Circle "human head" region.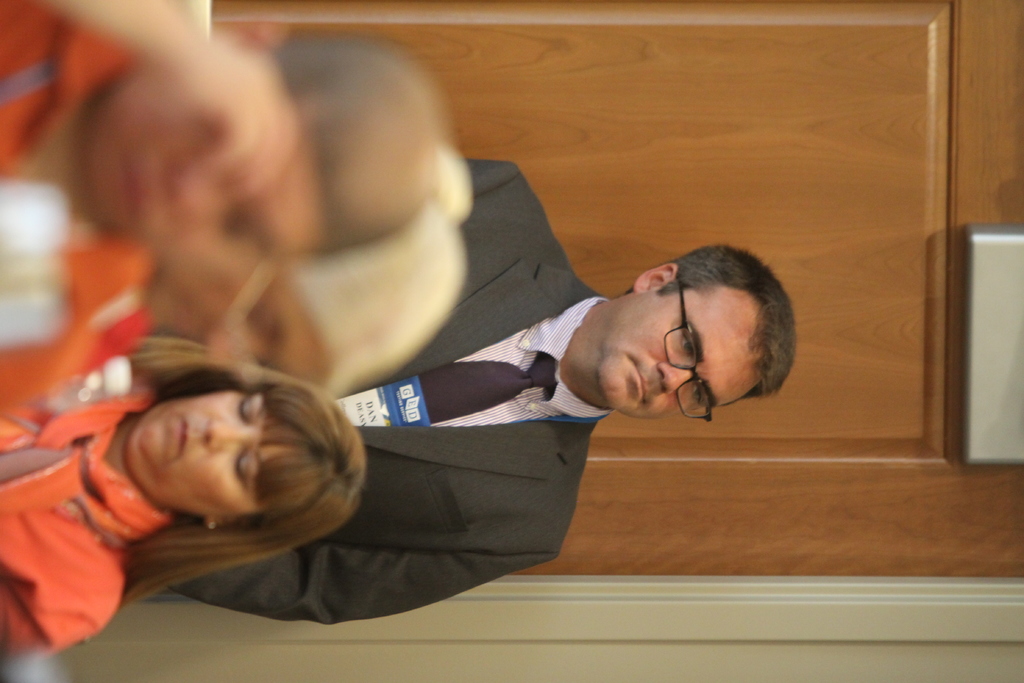
Region: x1=94, y1=33, x2=456, y2=252.
